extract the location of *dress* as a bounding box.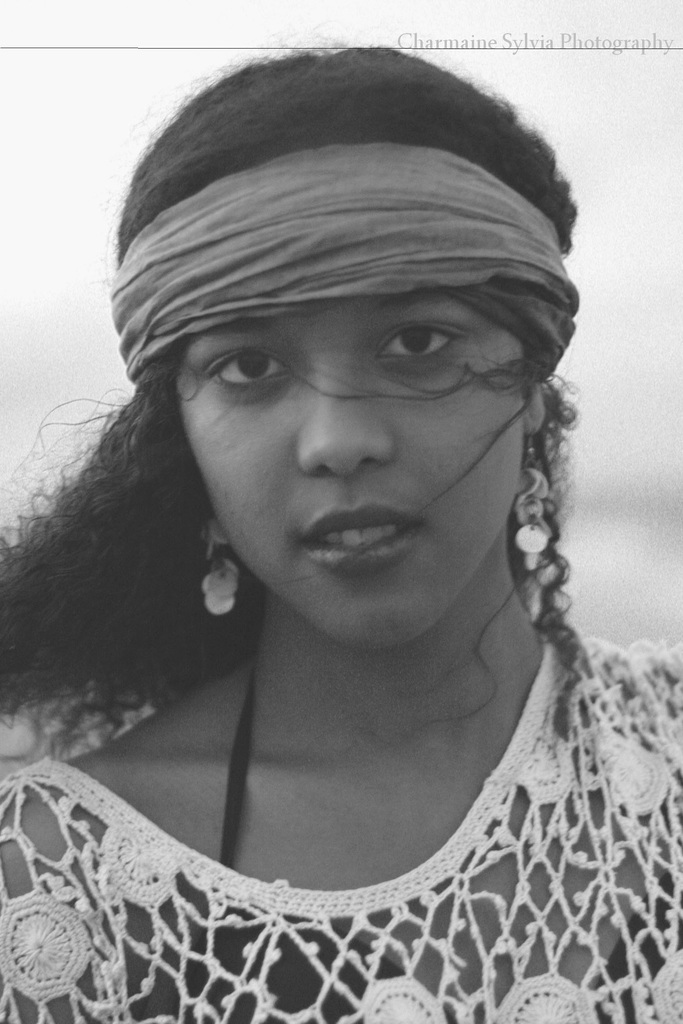
bbox(0, 605, 682, 1023).
